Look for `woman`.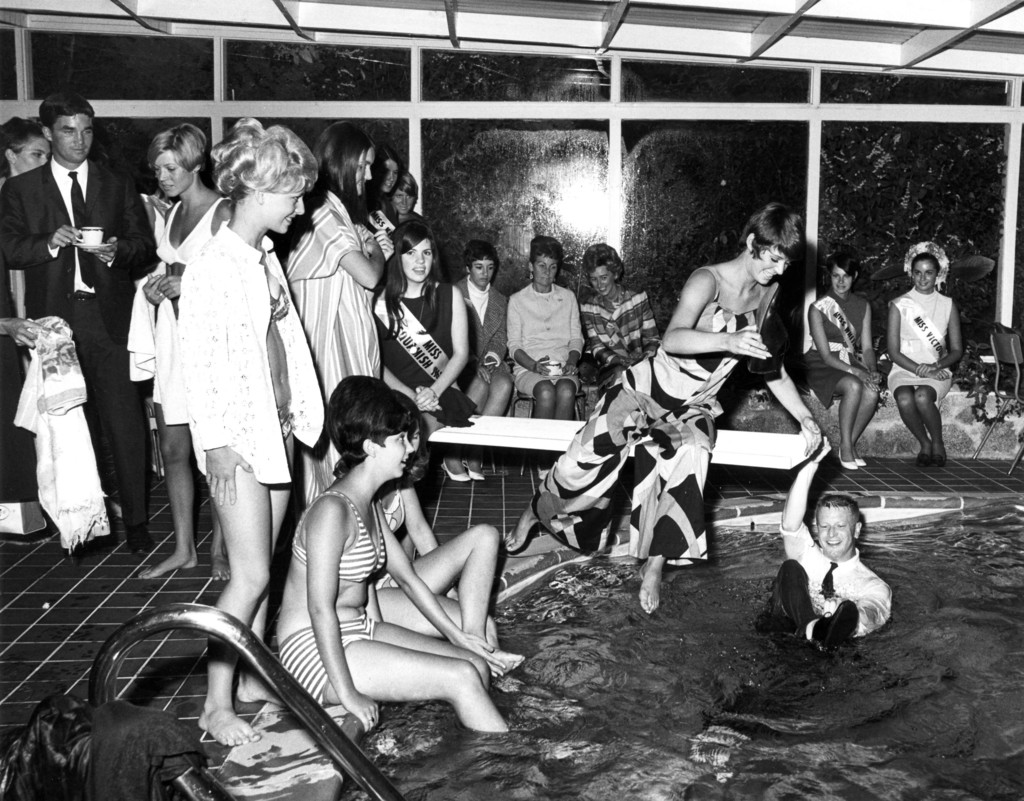
Found: <region>319, 398, 522, 672</region>.
